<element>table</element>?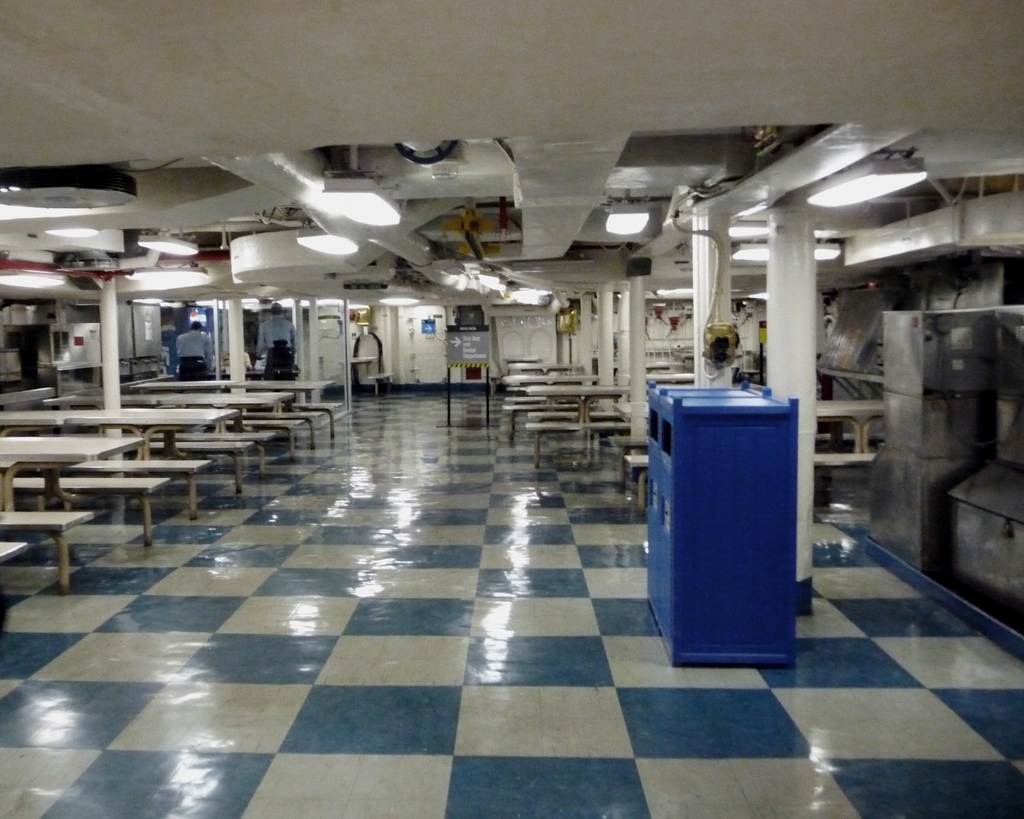
0, 435, 143, 477
